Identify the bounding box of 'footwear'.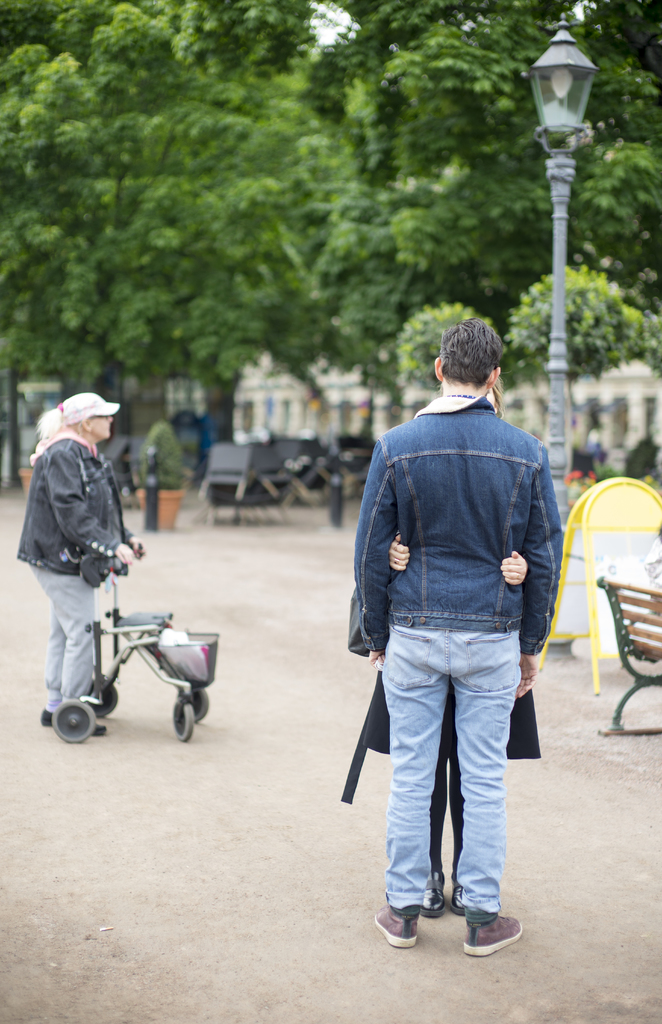
463:910:519:955.
